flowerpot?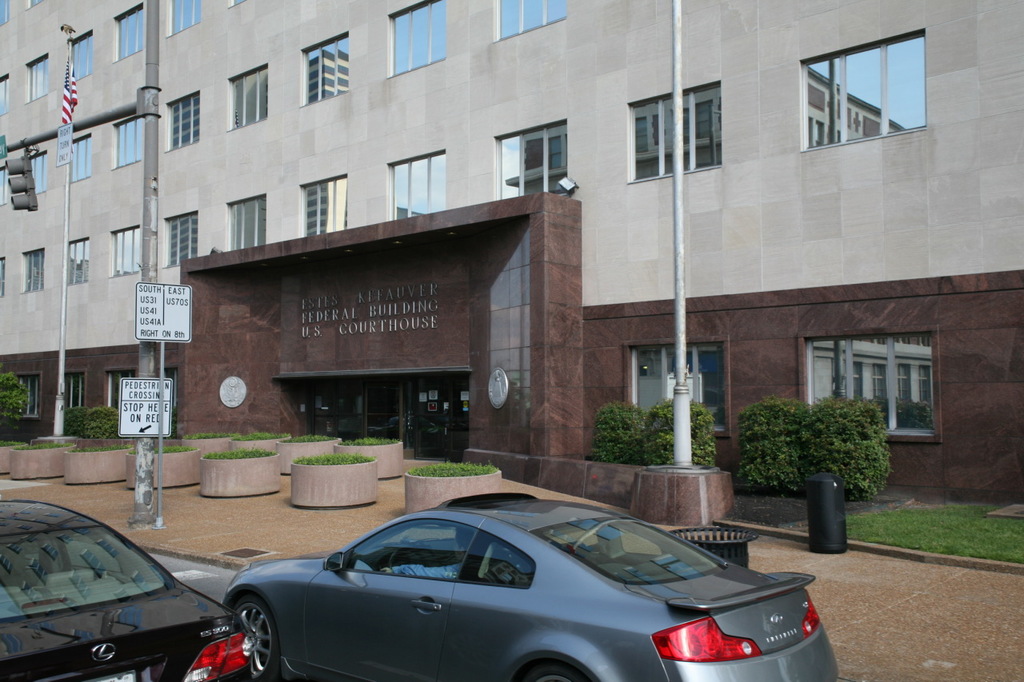
BBox(402, 462, 506, 520)
